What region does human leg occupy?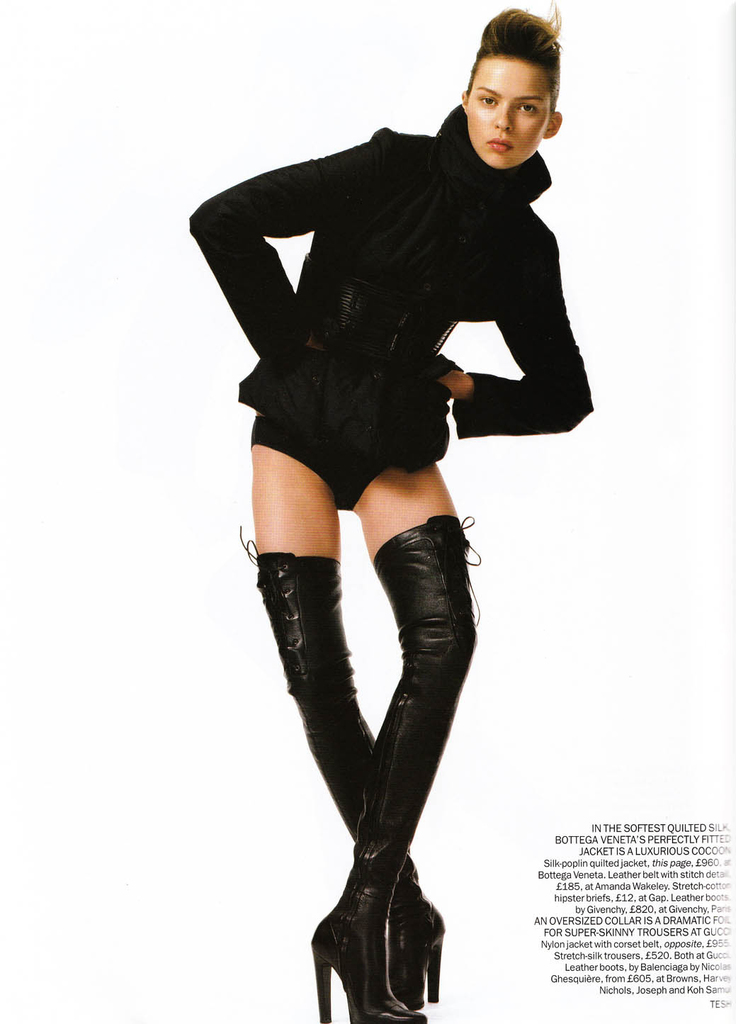
pyautogui.locateOnScreen(313, 461, 476, 1023).
